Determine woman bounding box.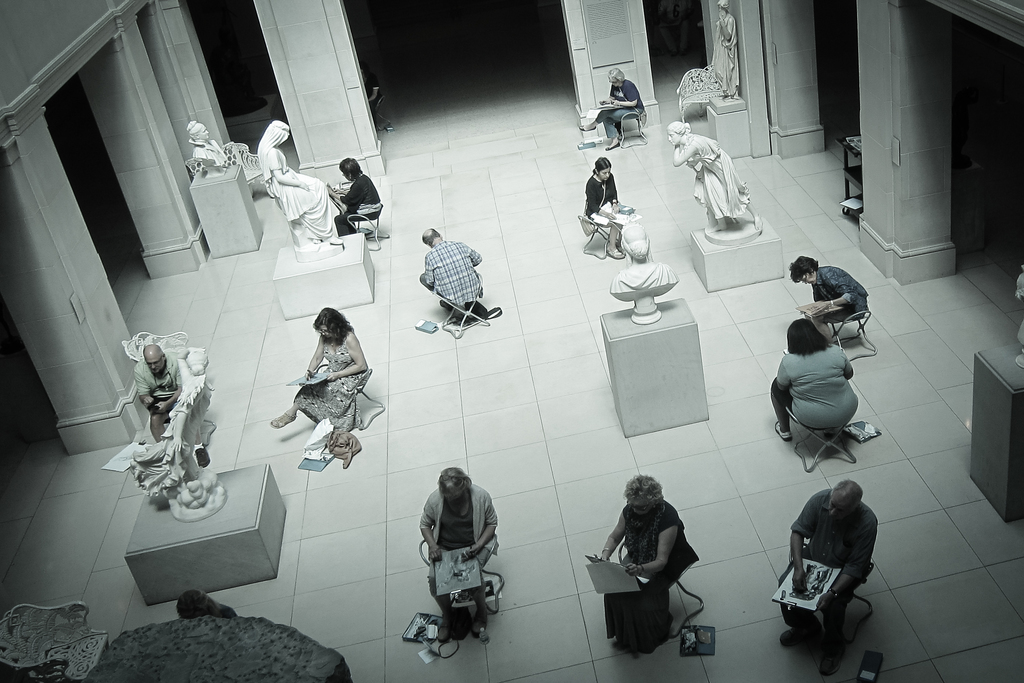
Determined: select_region(773, 320, 854, 443).
